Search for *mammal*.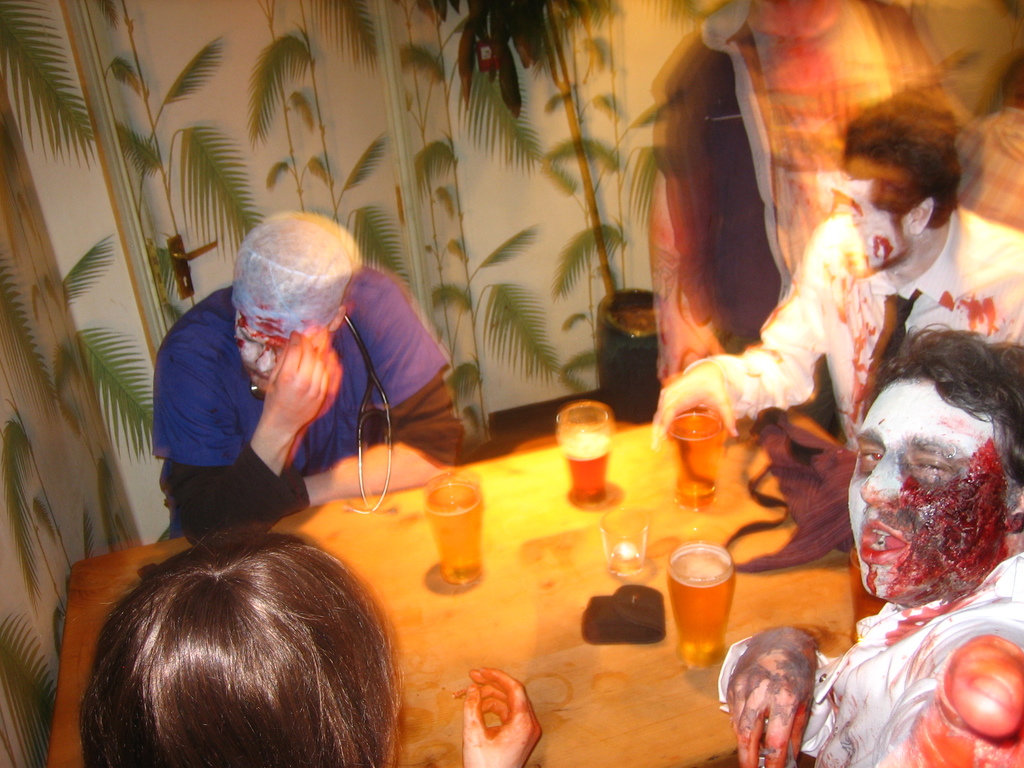
Found at (left=79, top=535, right=546, bottom=767).
